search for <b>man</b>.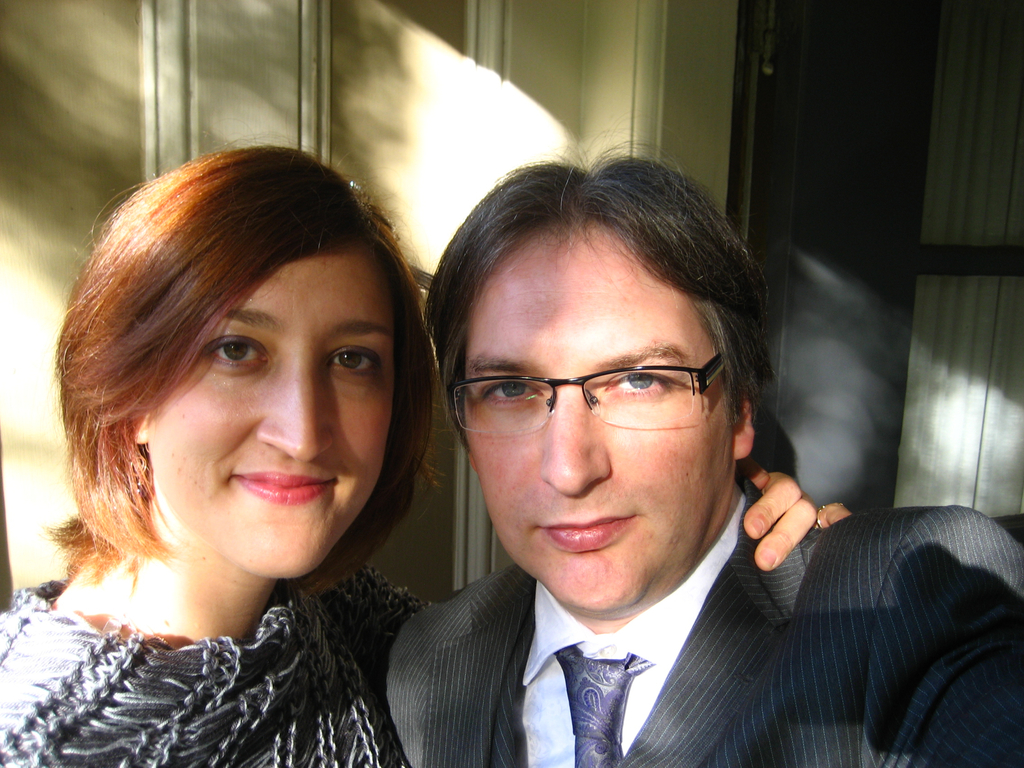
Found at (x1=293, y1=154, x2=988, y2=762).
